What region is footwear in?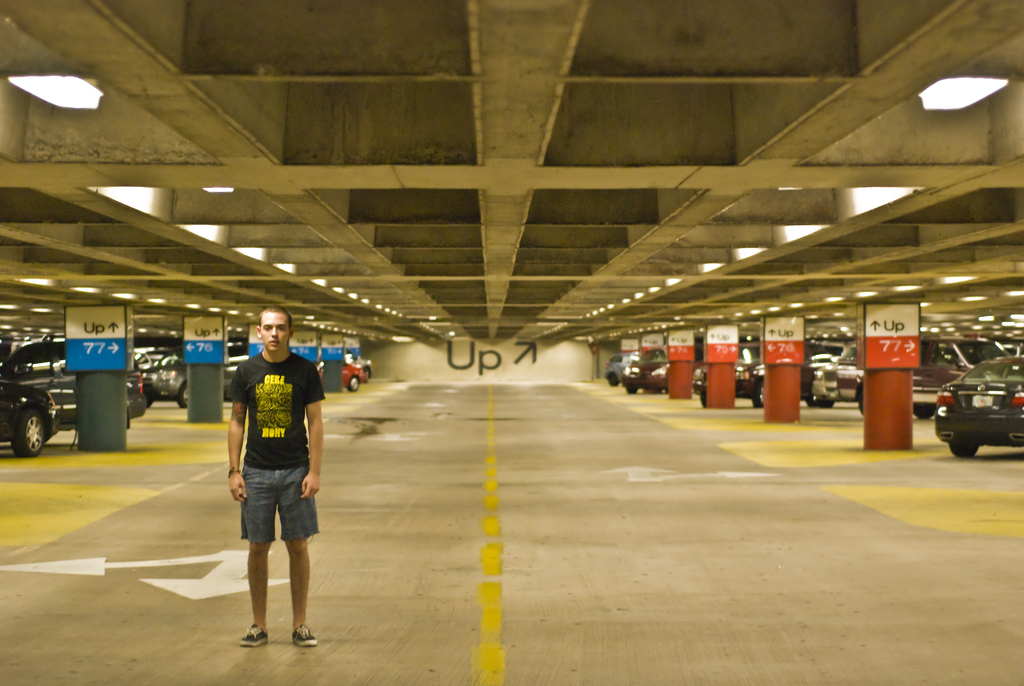
bbox=(292, 624, 317, 648).
